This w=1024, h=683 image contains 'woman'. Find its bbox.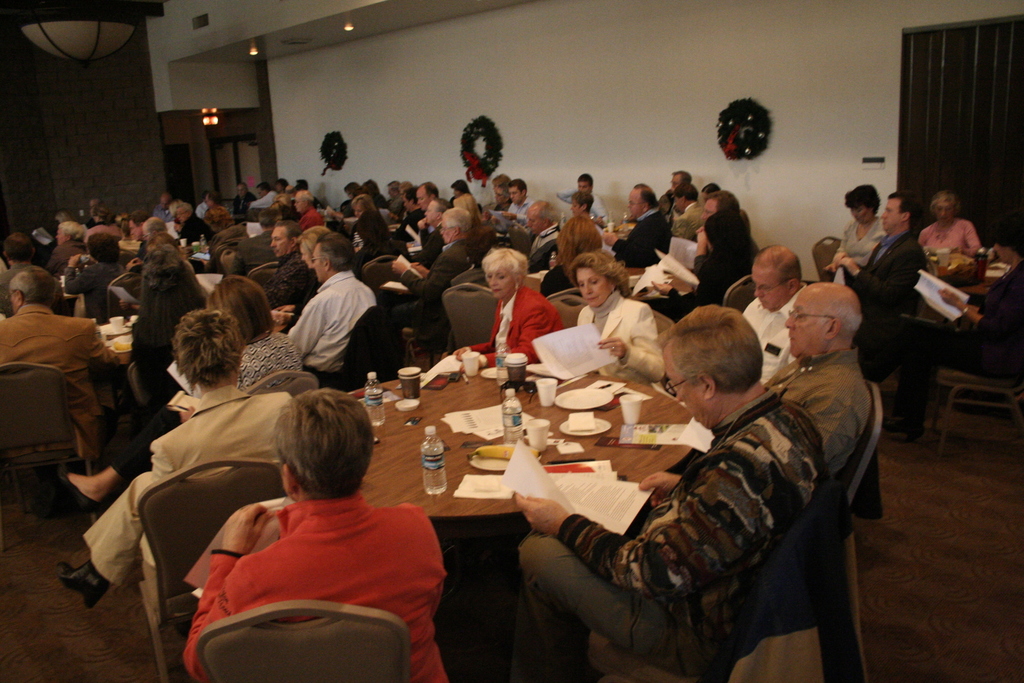
box(51, 314, 298, 624).
